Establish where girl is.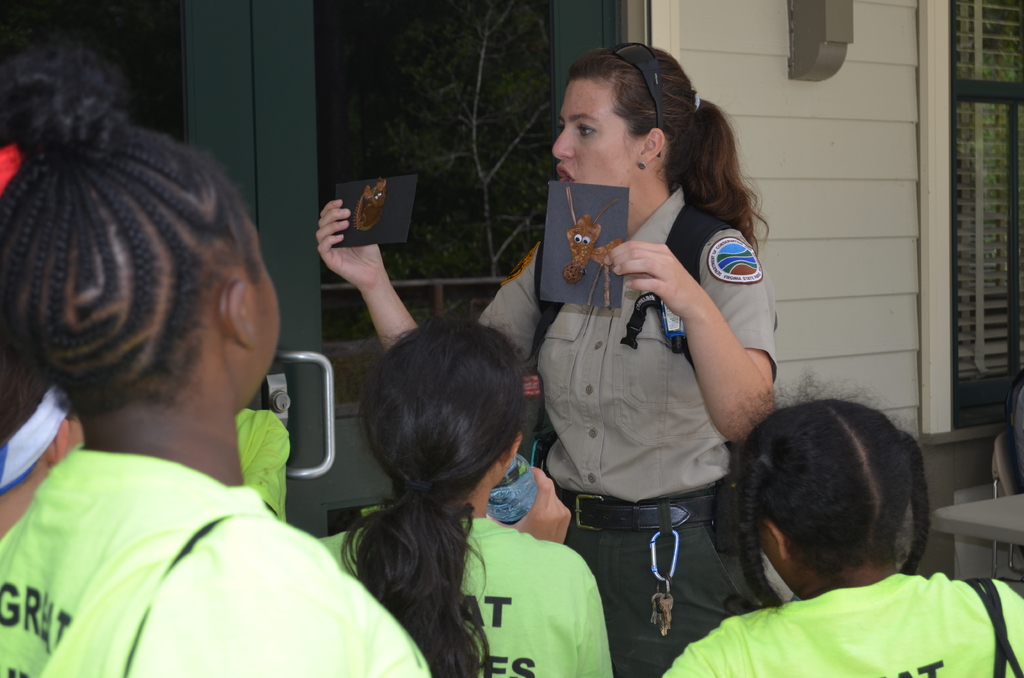
Established at bbox=(319, 44, 778, 677).
